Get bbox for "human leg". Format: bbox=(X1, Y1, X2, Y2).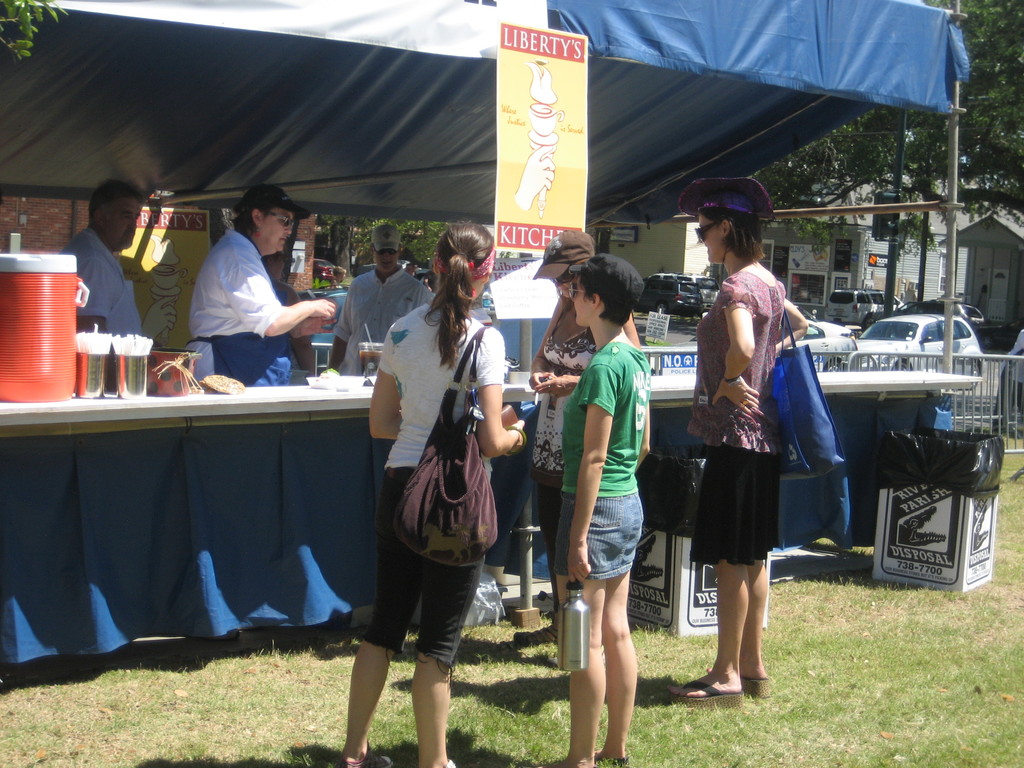
bbox=(738, 440, 775, 675).
